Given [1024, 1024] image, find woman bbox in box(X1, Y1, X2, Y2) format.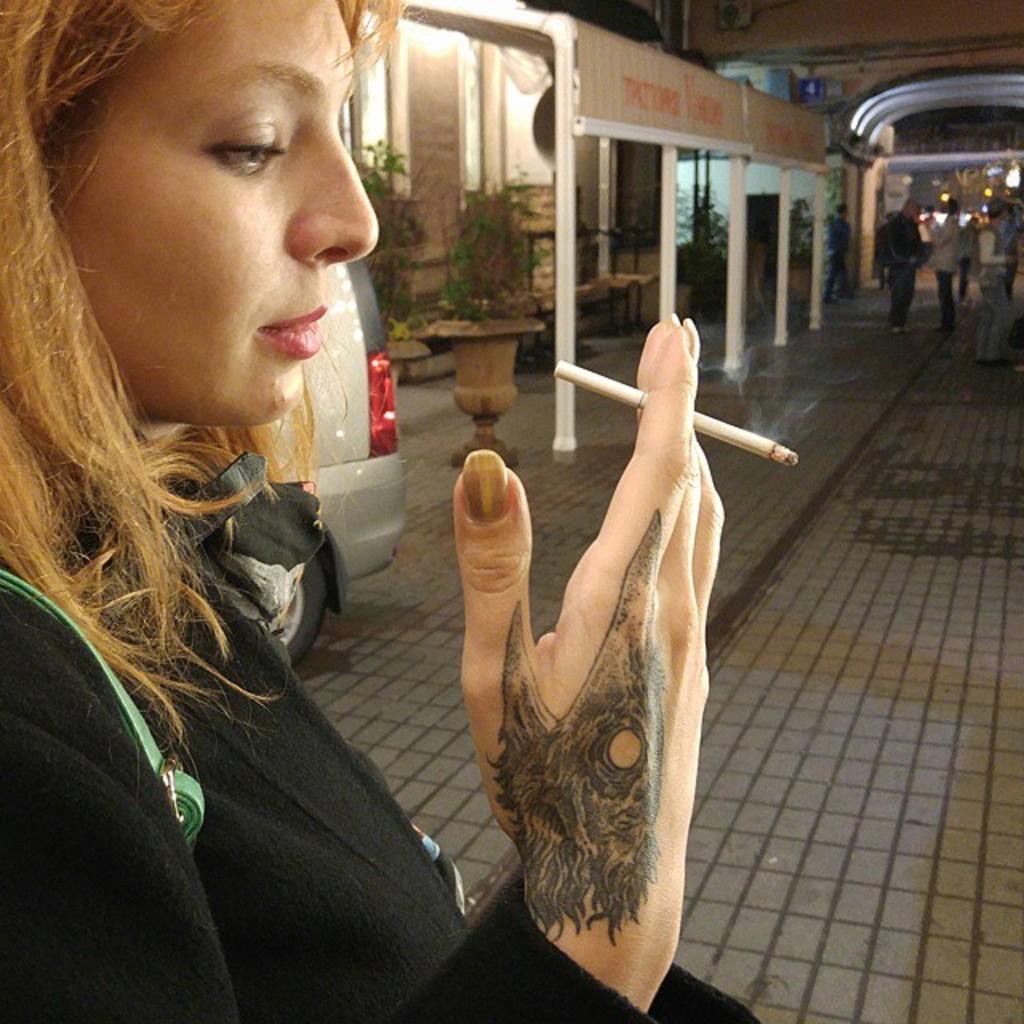
box(0, 0, 763, 1022).
